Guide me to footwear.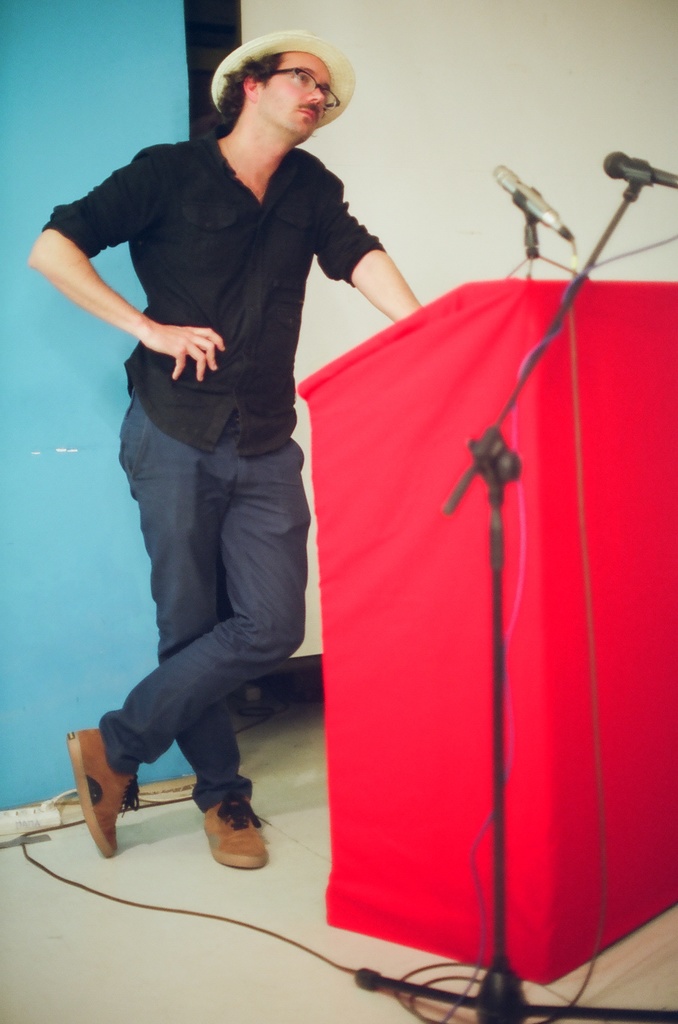
Guidance: [198,769,278,879].
